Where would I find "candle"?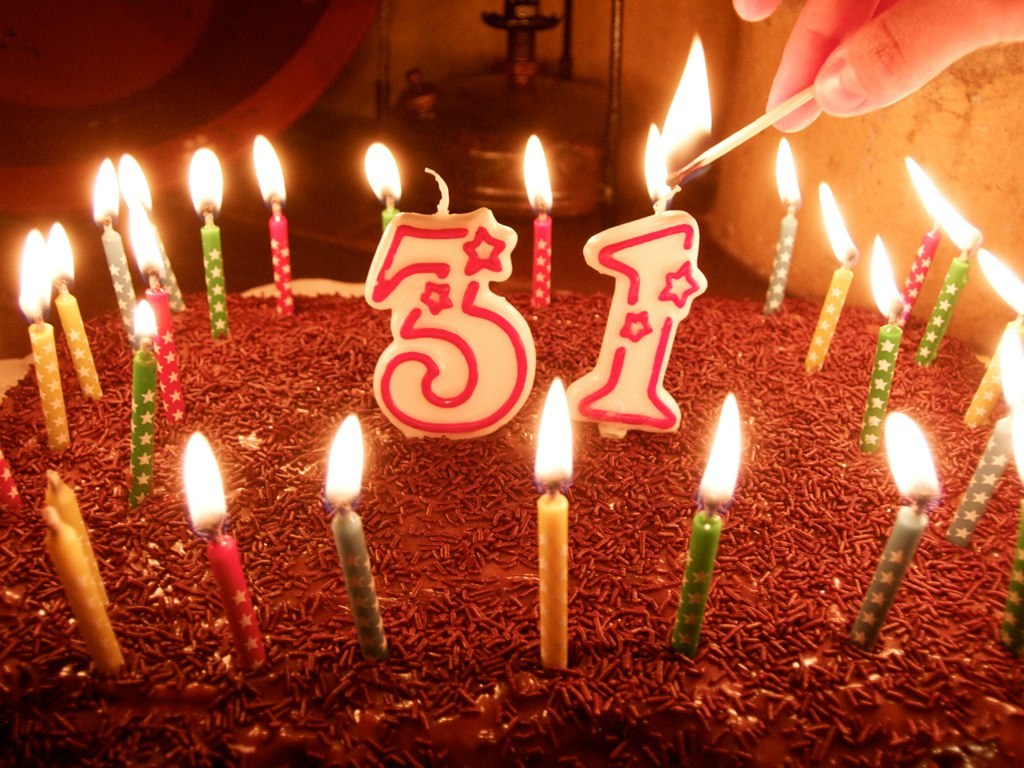
At box(566, 125, 707, 431).
